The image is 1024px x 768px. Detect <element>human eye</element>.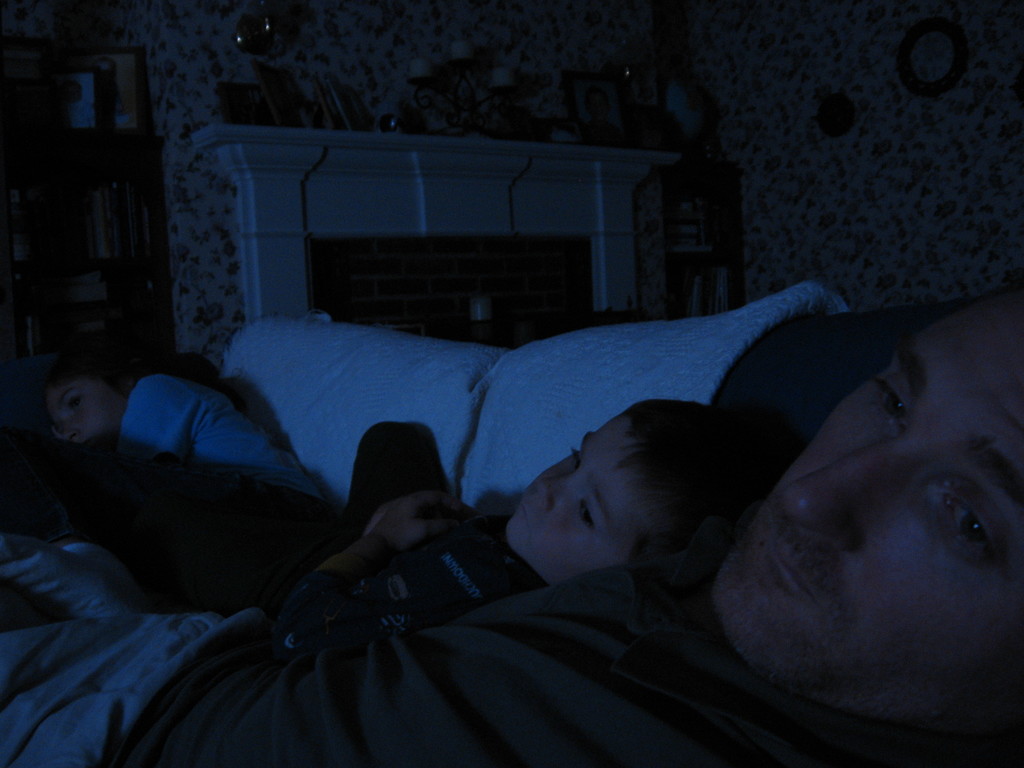
Detection: 568, 449, 581, 470.
